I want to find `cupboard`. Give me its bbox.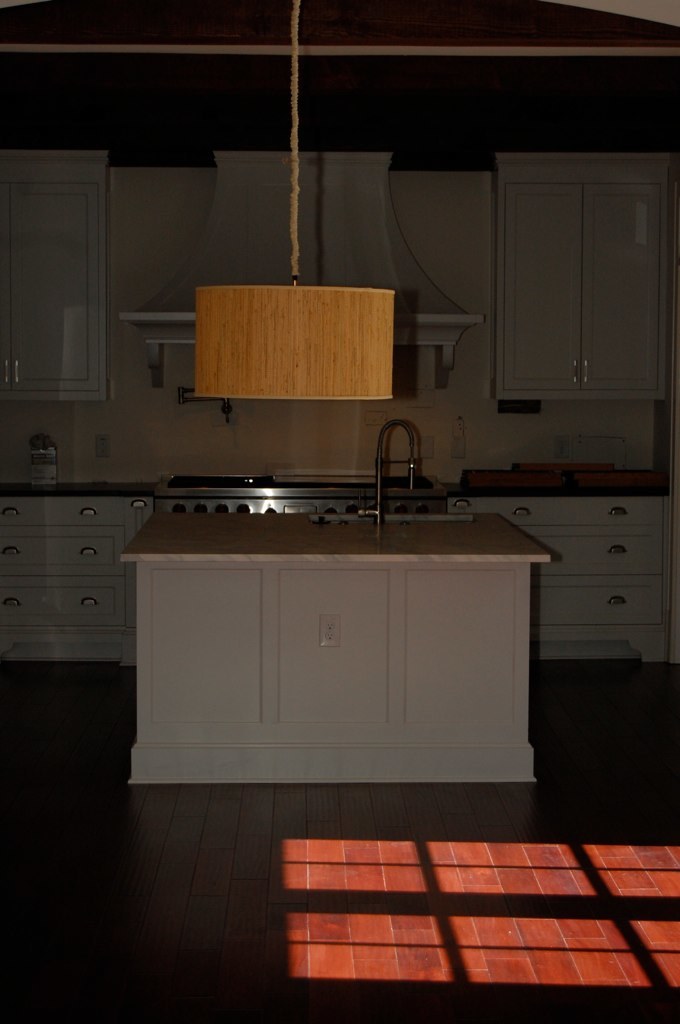
crop(0, 489, 667, 797).
